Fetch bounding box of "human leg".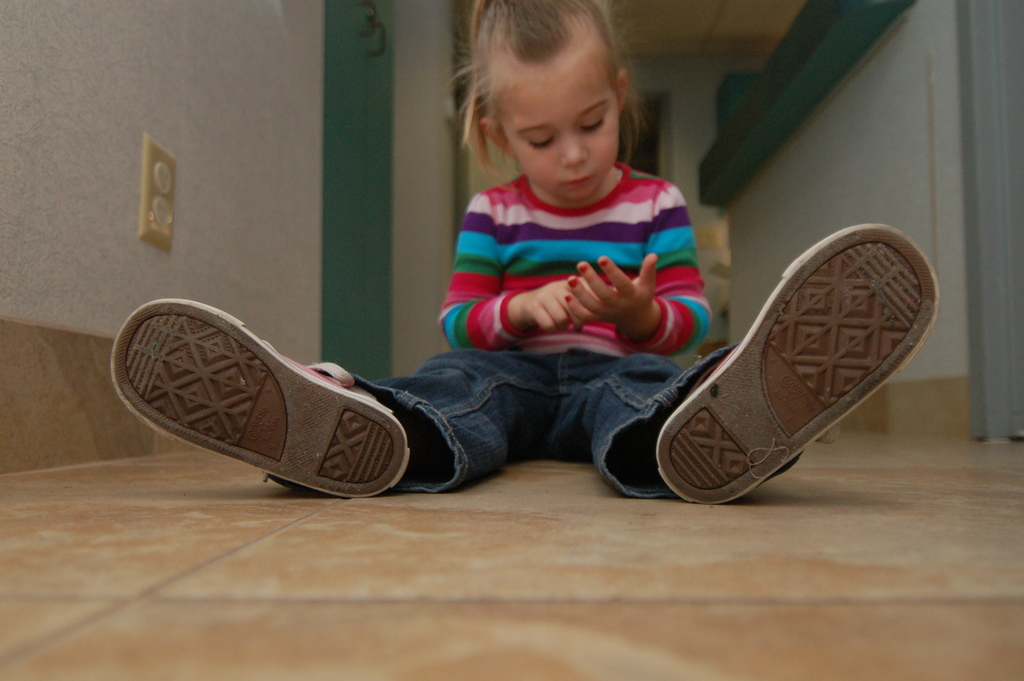
Bbox: 546, 229, 935, 505.
